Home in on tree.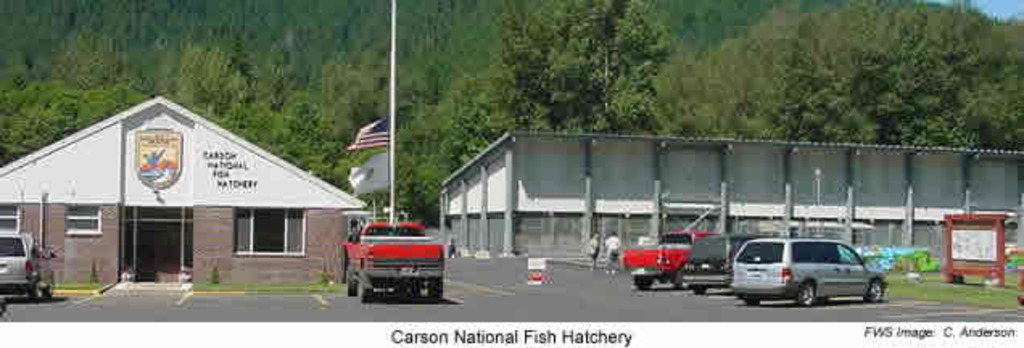
Homed in at (502,0,675,135).
